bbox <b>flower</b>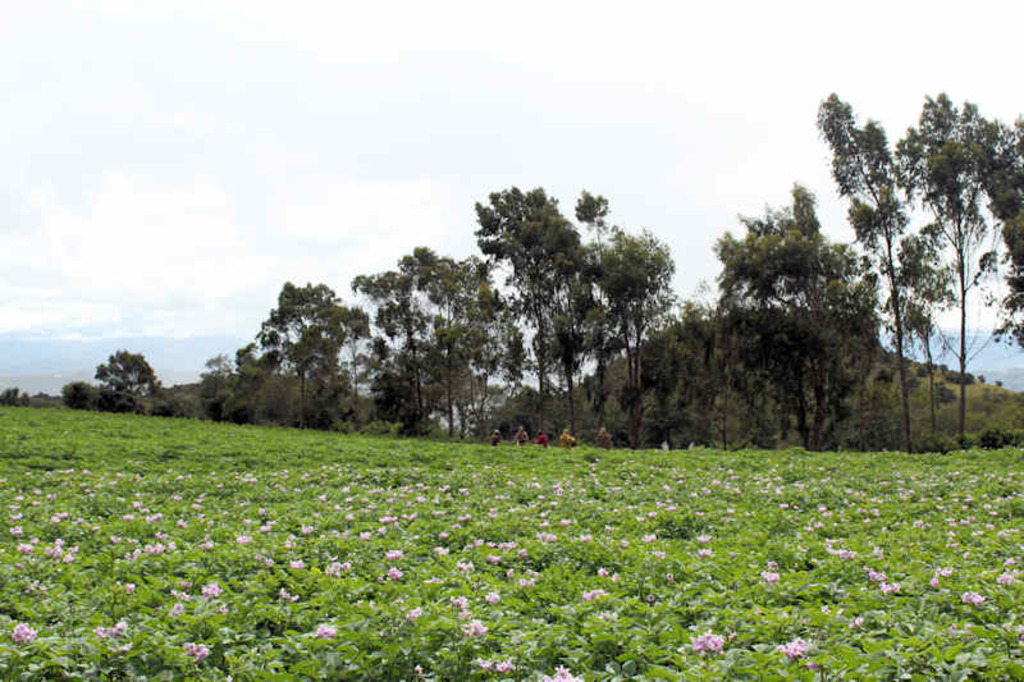
<bbox>10, 621, 35, 637</bbox>
